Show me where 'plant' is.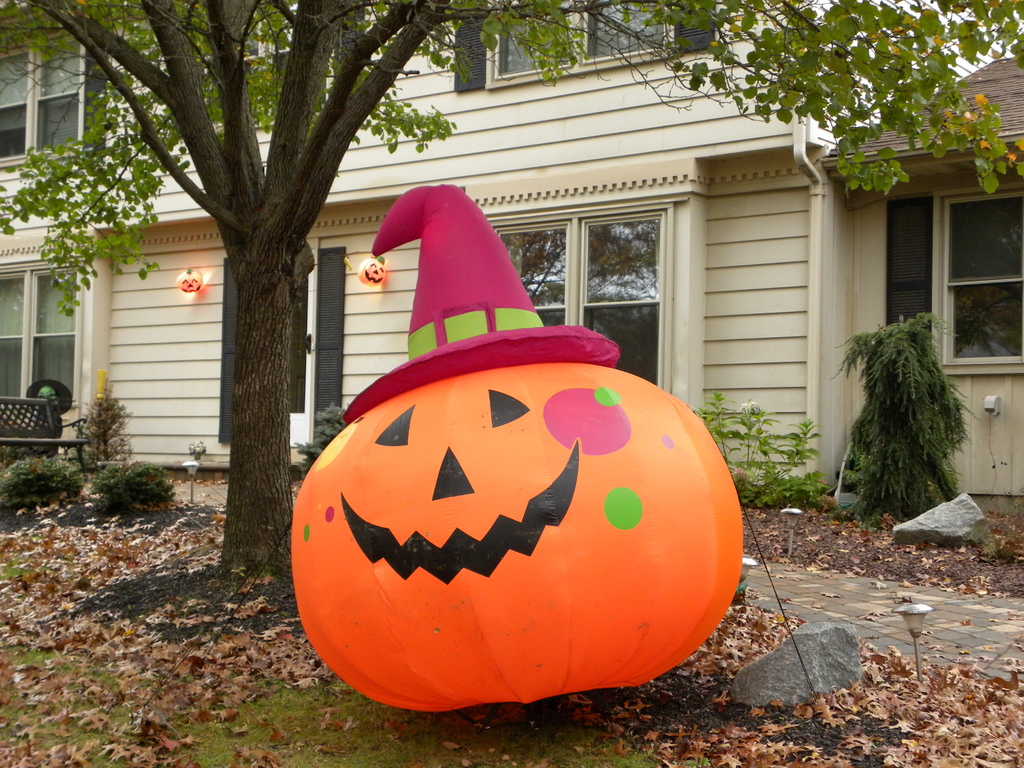
'plant' is at bbox(166, 436, 209, 513).
